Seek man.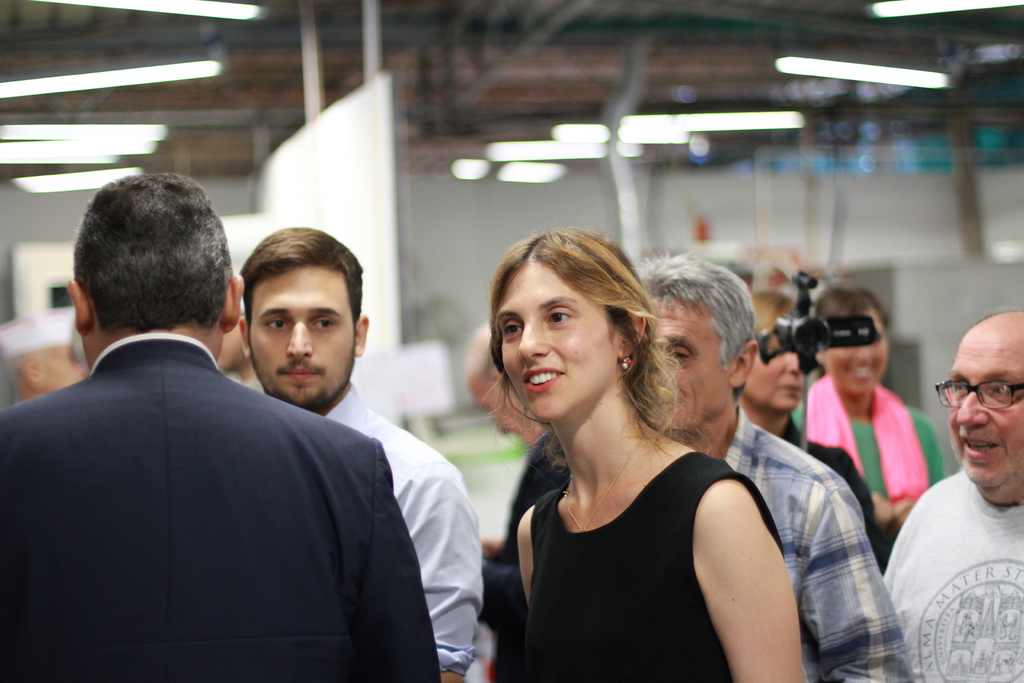
{"left": 1, "top": 302, "right": 85, "bottom": 398}.
